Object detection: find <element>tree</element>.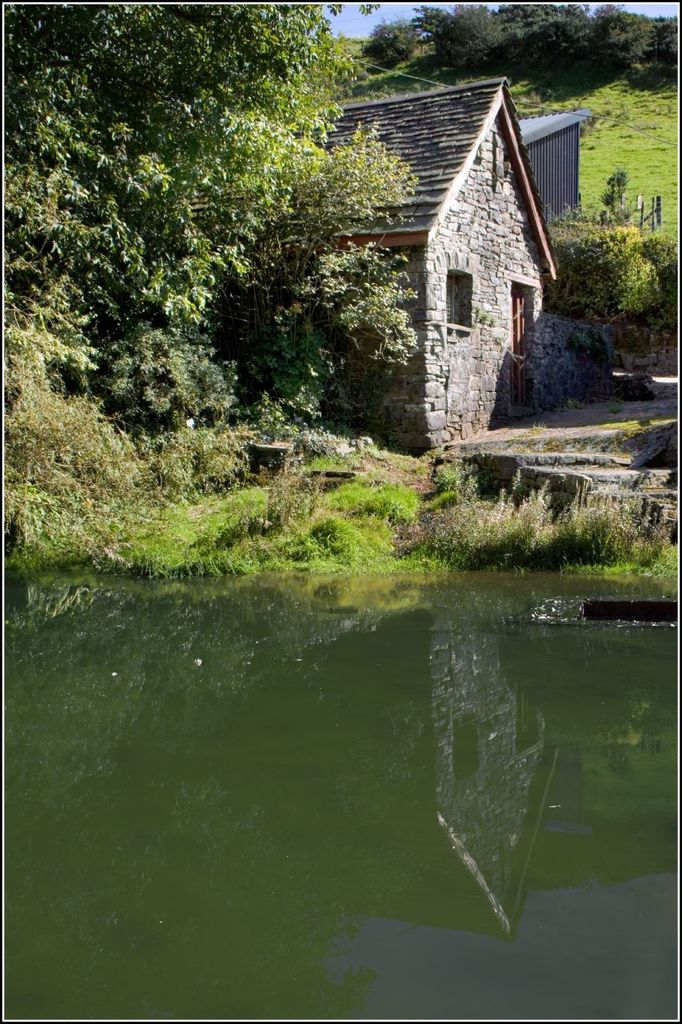
<bbox>252, 238, 426, 409</bbox>.
